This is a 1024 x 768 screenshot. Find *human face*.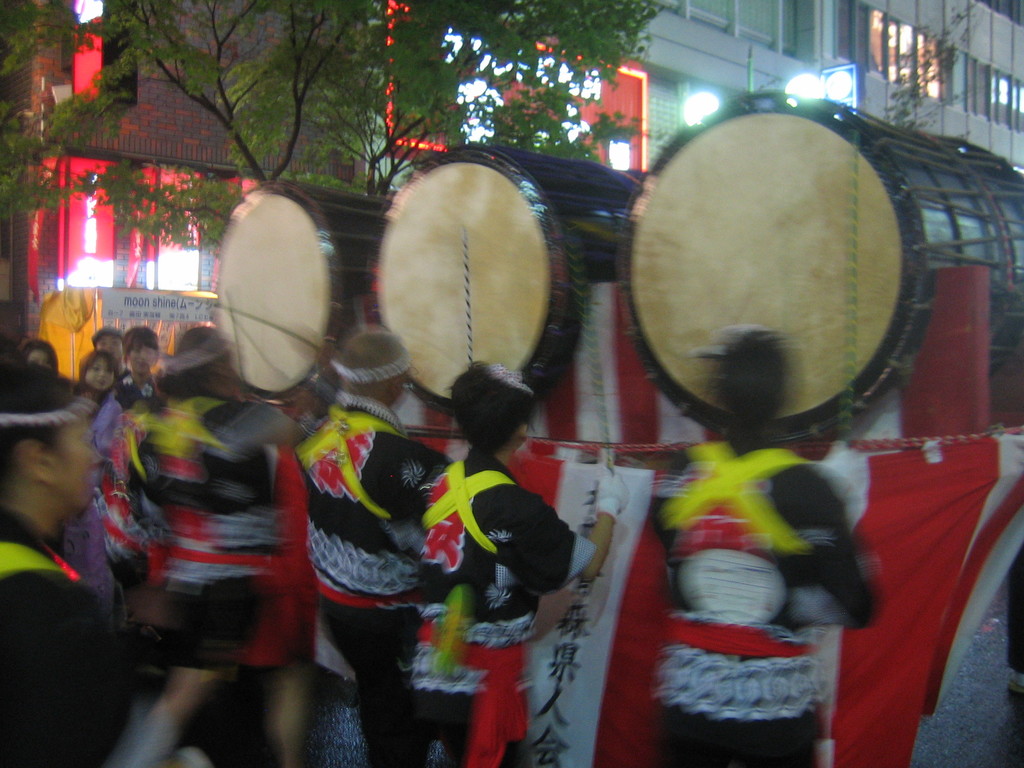
Bounding box: bbox(56, 417, 103, 513).
